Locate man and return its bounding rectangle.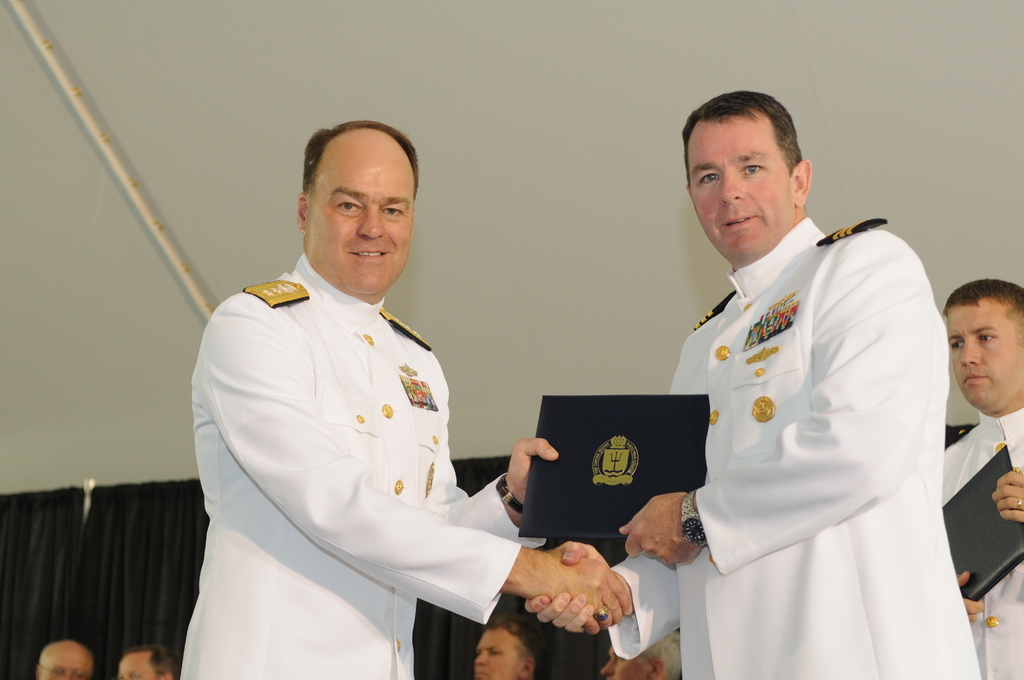
box=[115, 645, 174, 679].
